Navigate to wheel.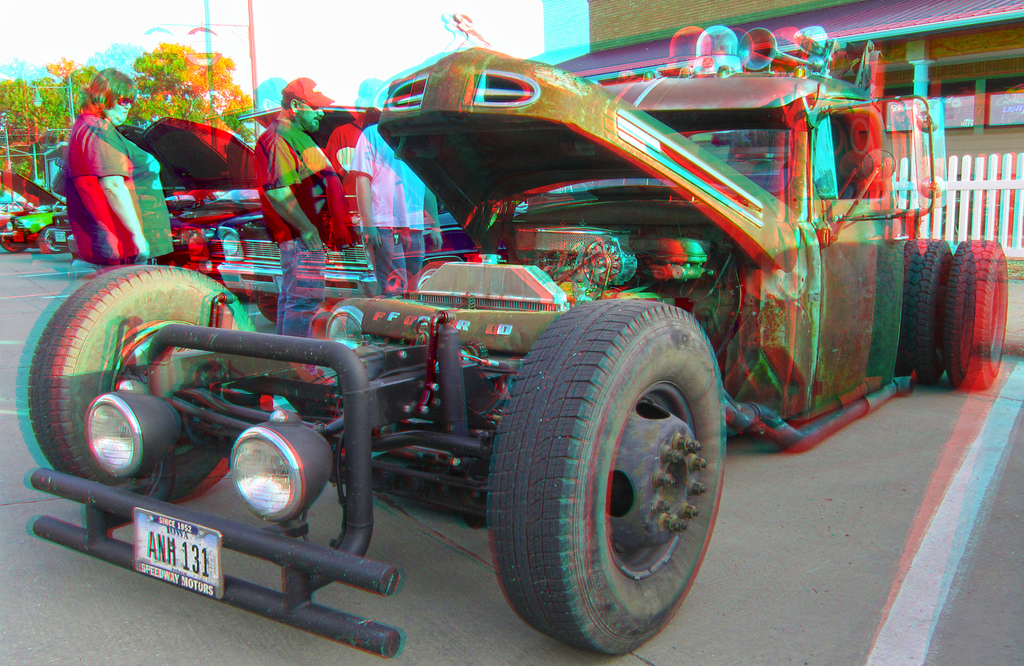
Navigation target: left=898, top=239, right=954, bottom=386.
